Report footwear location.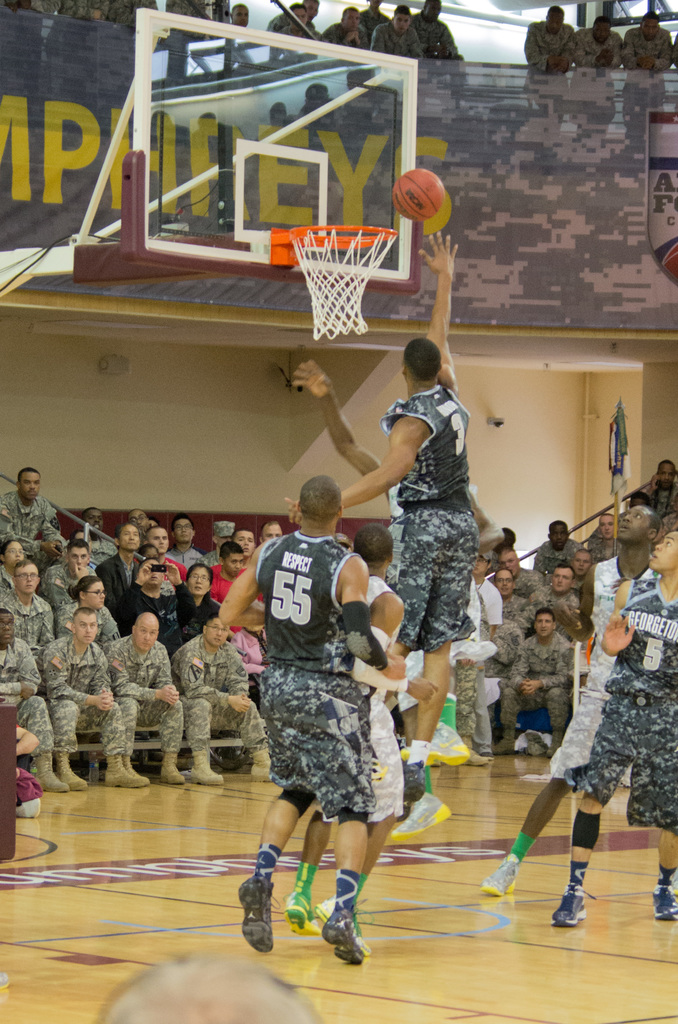
Report: crop(54, 755, 90, 788).
